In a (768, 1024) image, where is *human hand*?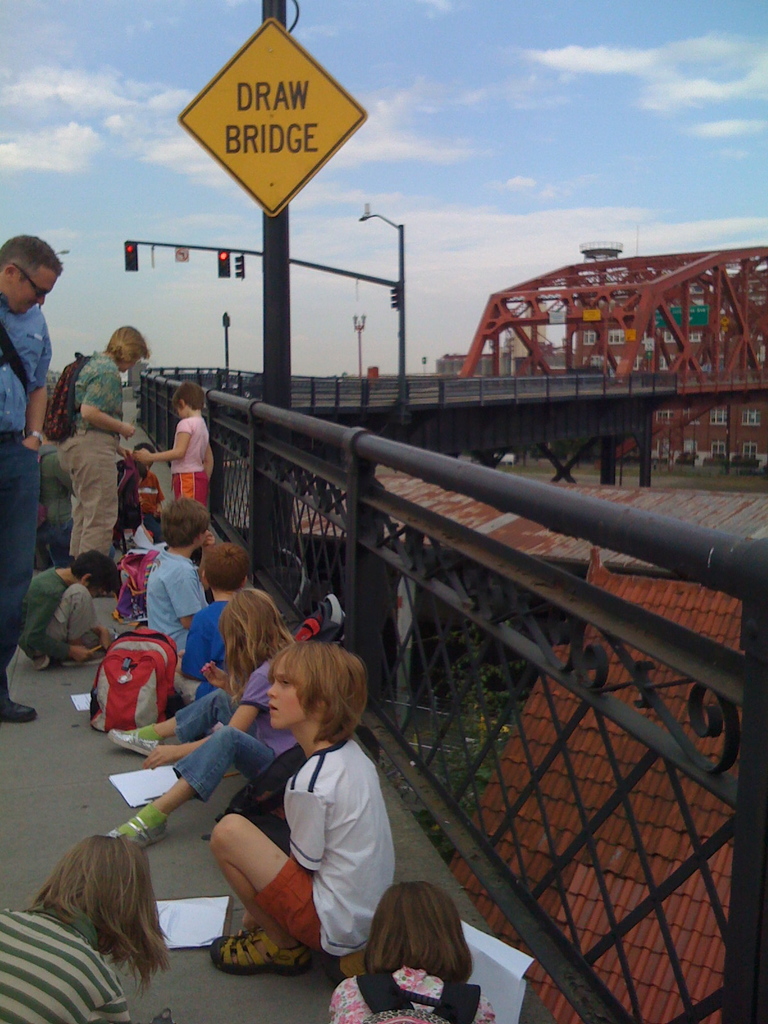
box=[118, 445, 132, 460].
